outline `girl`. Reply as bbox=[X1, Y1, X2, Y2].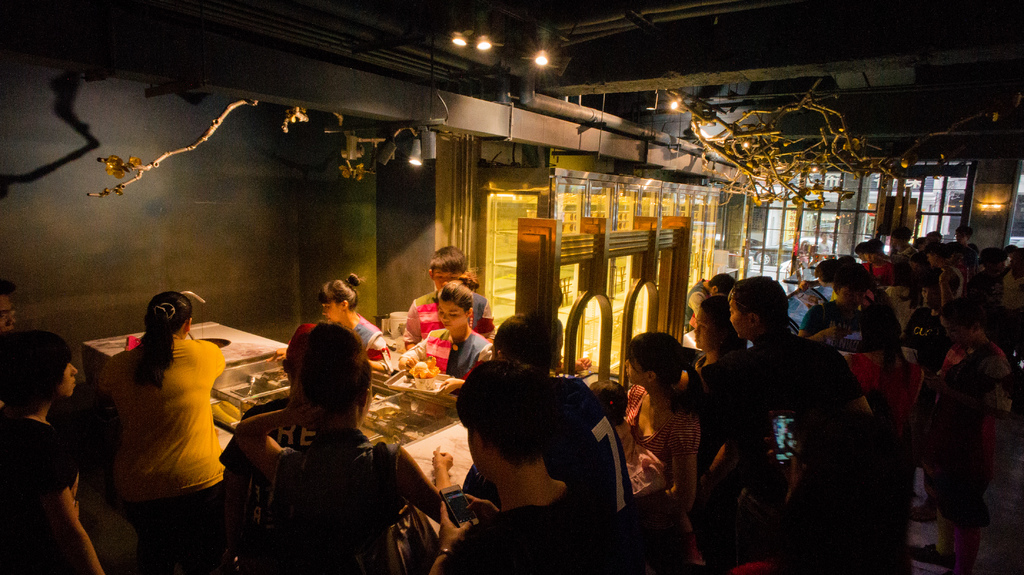
bbox=[625, 335, 706, 519].
